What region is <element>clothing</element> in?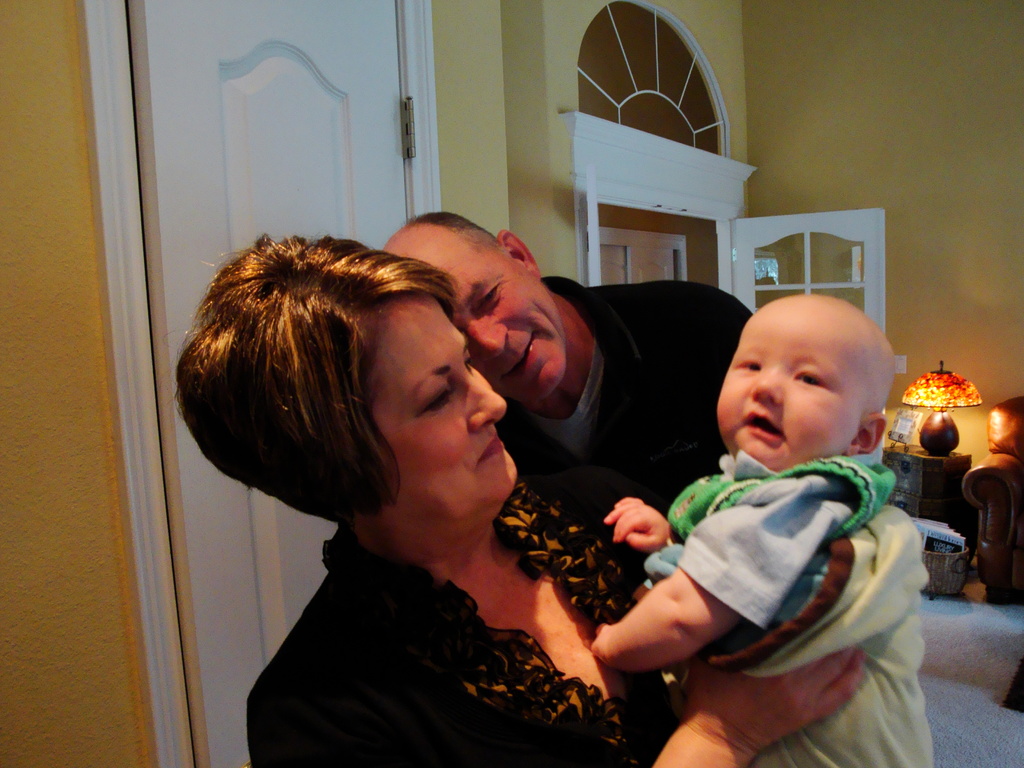
bbox=(218, 439, 667, 753).
